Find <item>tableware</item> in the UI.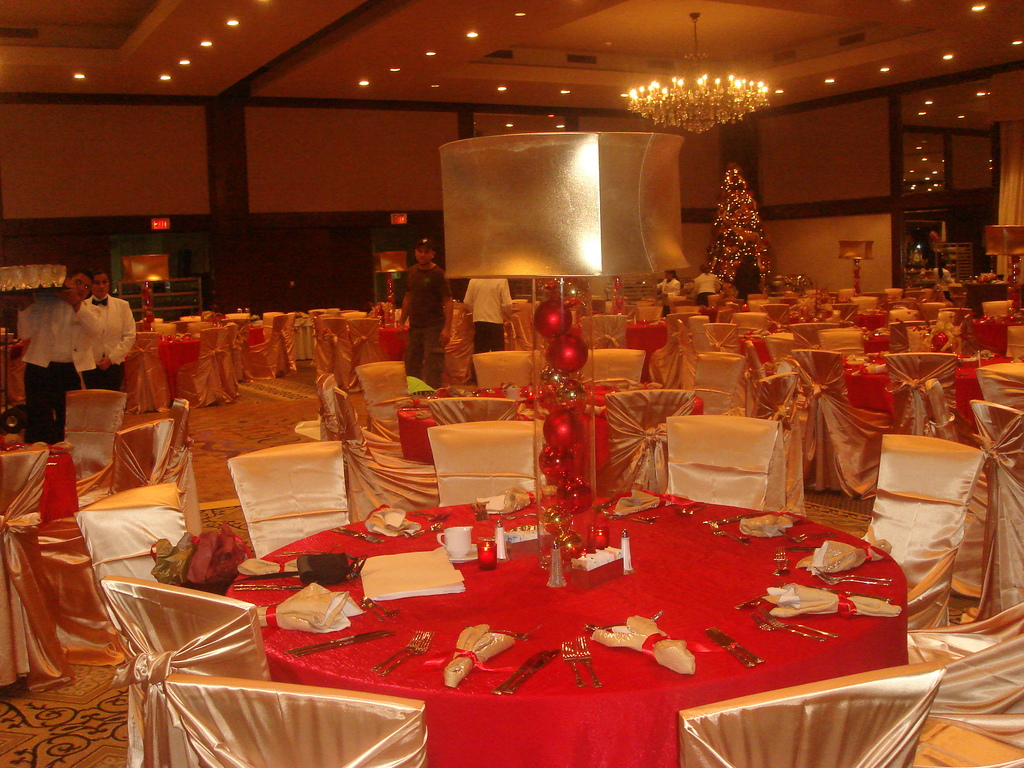
UI element at bbox(275, 541, 342, 556).
